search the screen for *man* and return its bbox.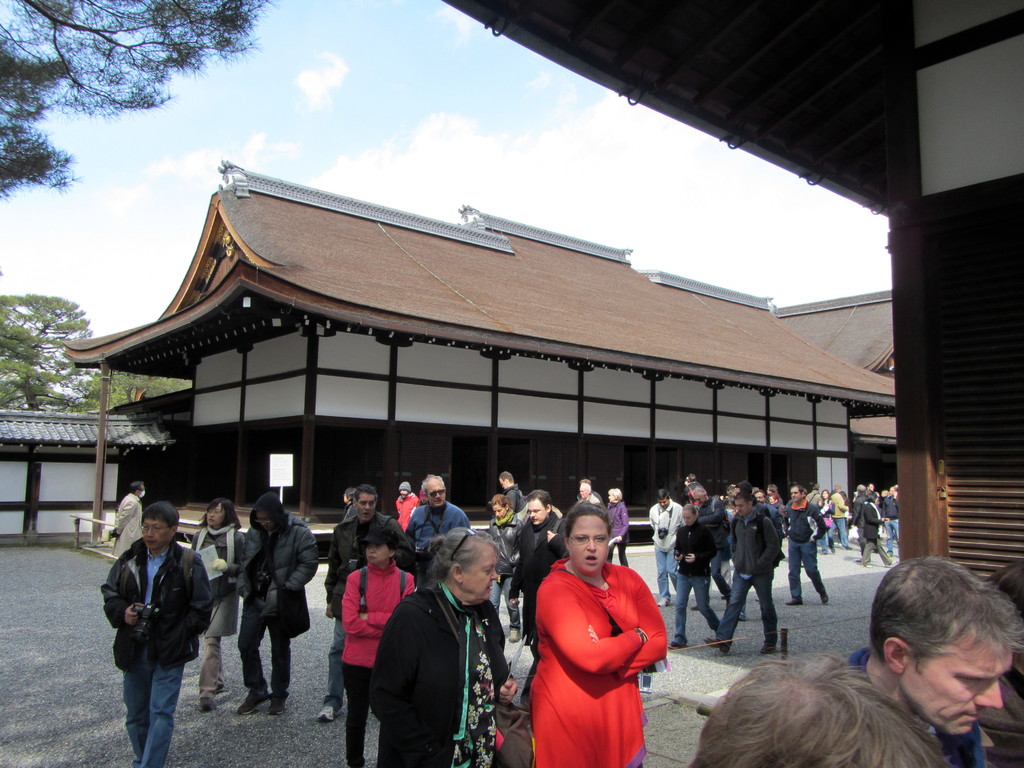
Found: (left=784, top=485, right=826, bottom=605).
